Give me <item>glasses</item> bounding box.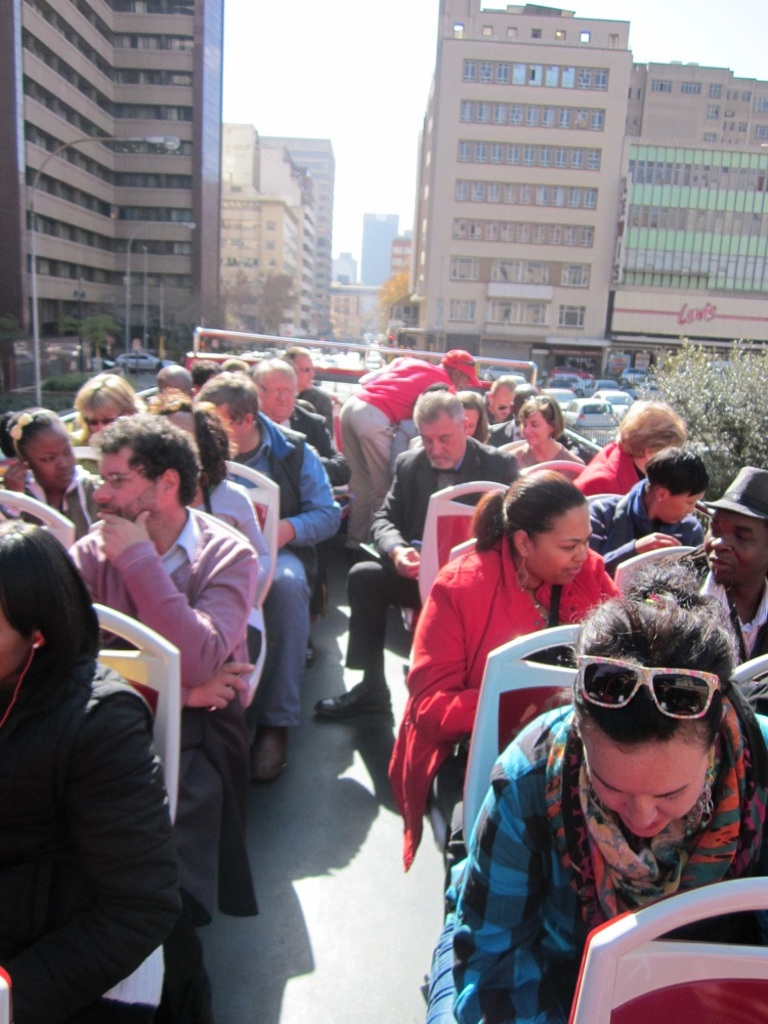
l=93, t=472, r=176, b=486.
